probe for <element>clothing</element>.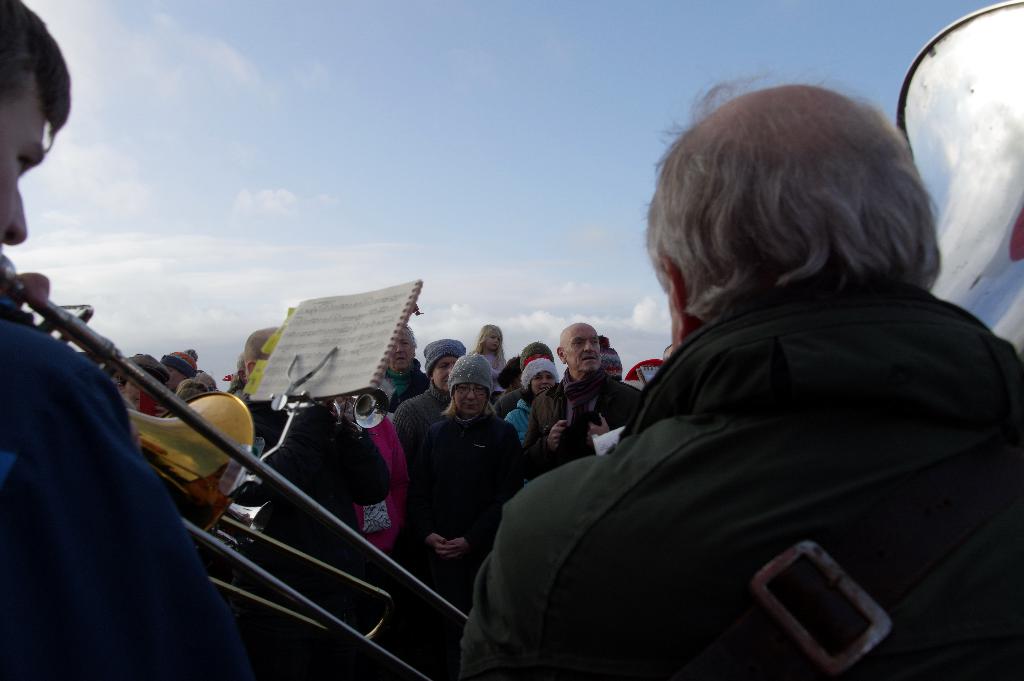
Probe result: left=520, top=357, right=644, bottom=489.
